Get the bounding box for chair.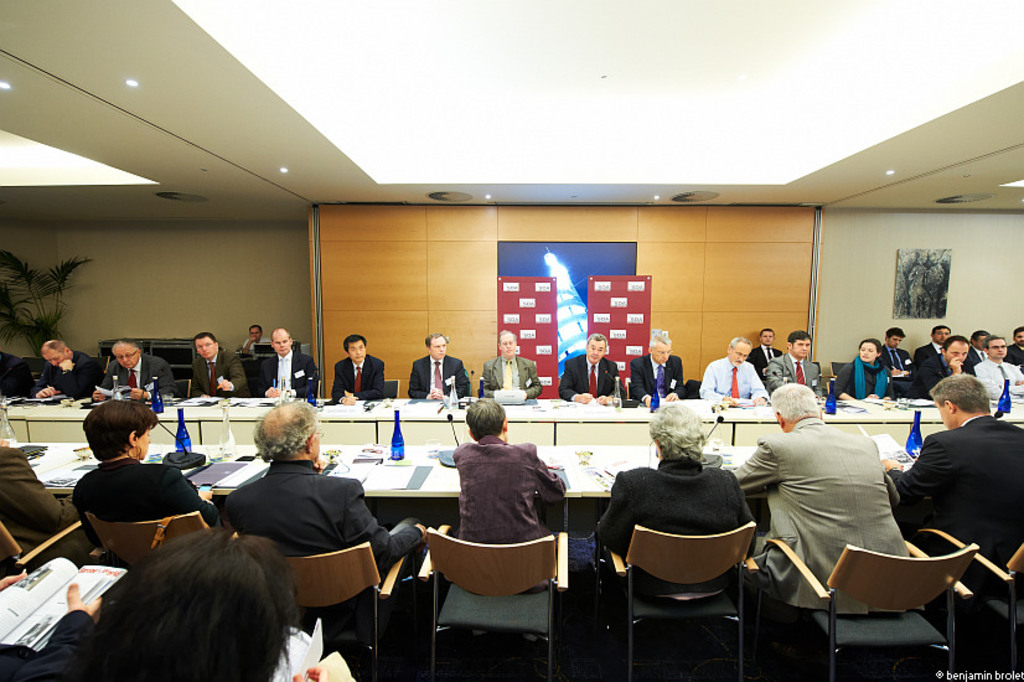
bbox(417, 513, 578, 673).
